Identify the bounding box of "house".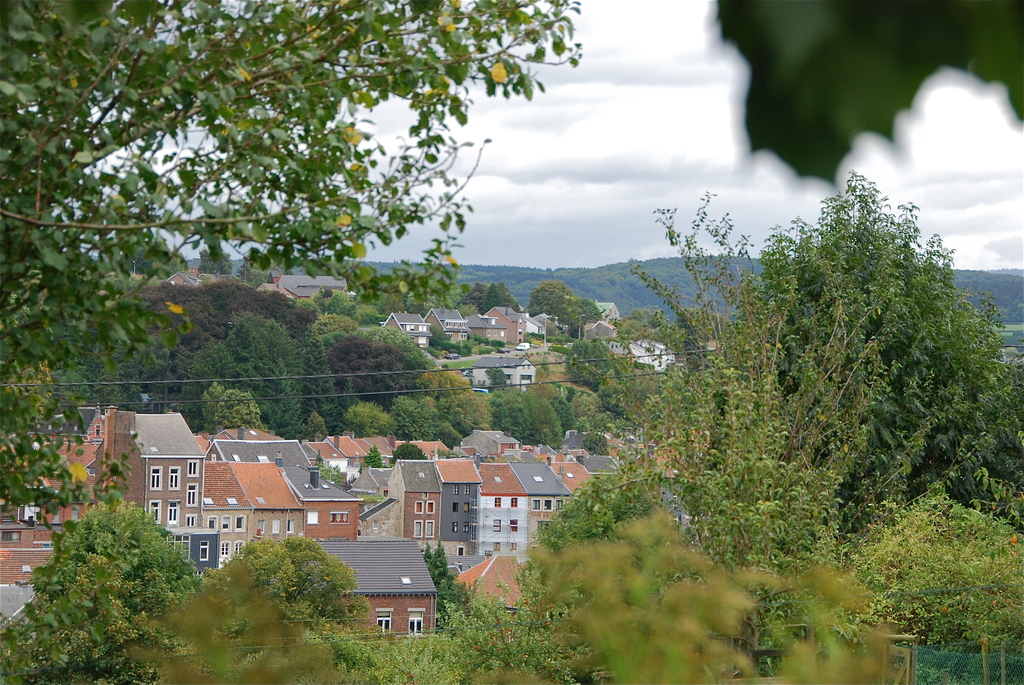
bbox=[455, 549, 529, 633].
